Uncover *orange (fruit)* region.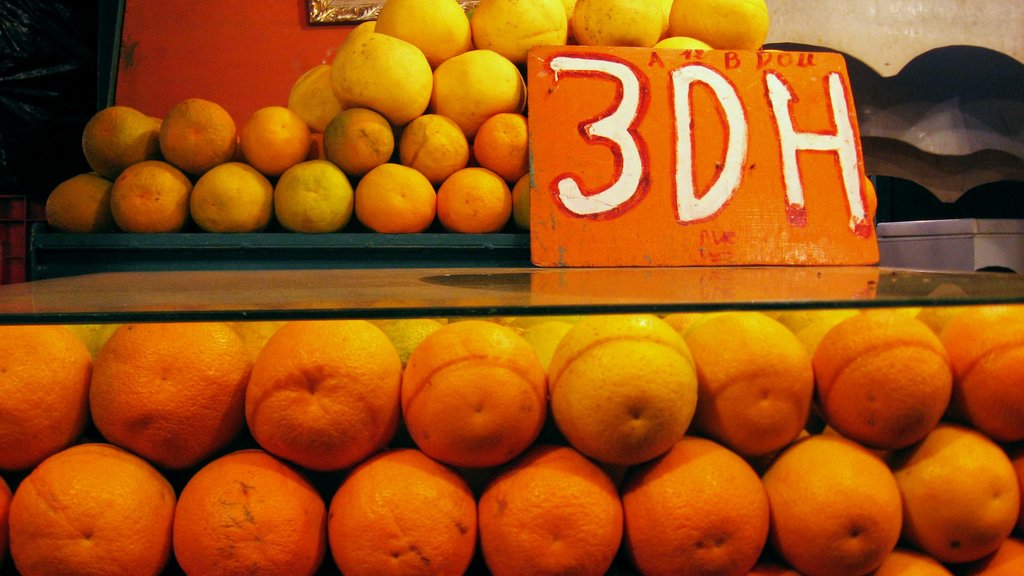
Uncovered: rect(331, 460, 474, 575).
